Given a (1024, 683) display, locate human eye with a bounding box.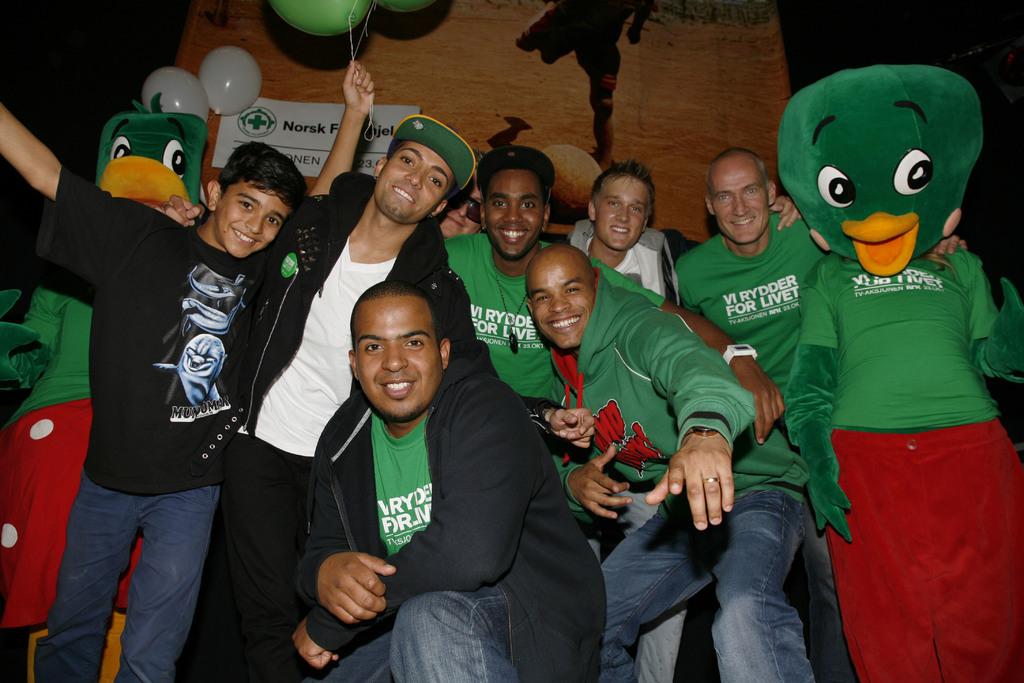
Located: bbox=[364, 341, 385, 354].
